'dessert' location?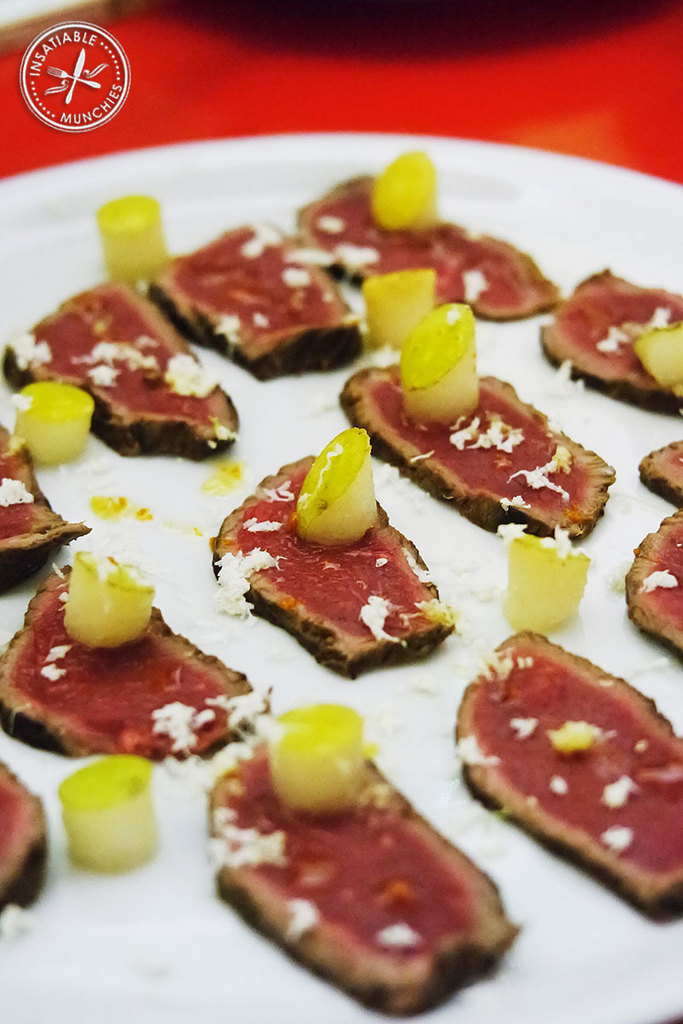
(643, 427, 682, 503)
